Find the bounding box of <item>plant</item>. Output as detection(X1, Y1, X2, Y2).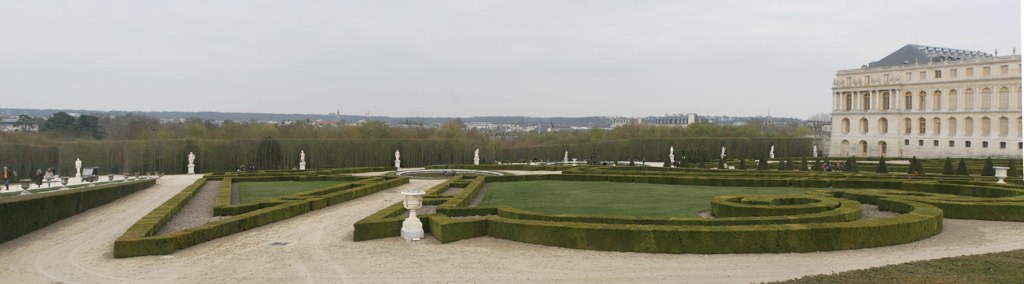
detection(944, 156, 950, 177).
